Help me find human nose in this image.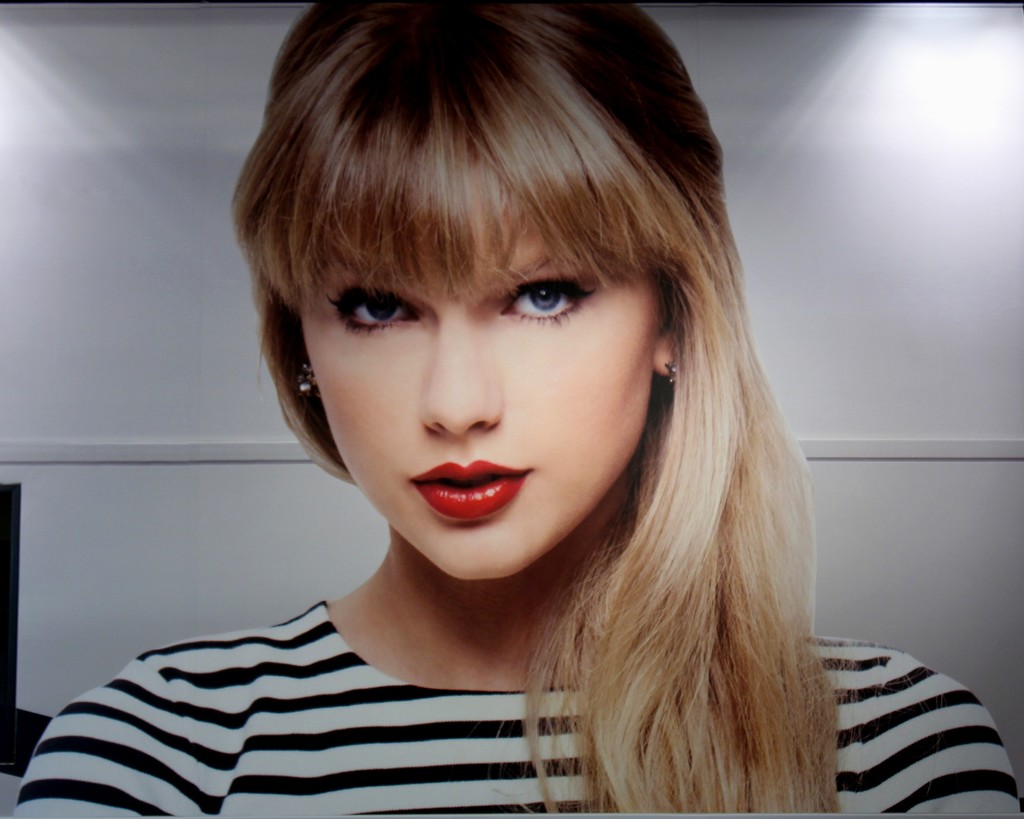
Found it: rect(419, 300, 503, 439).
